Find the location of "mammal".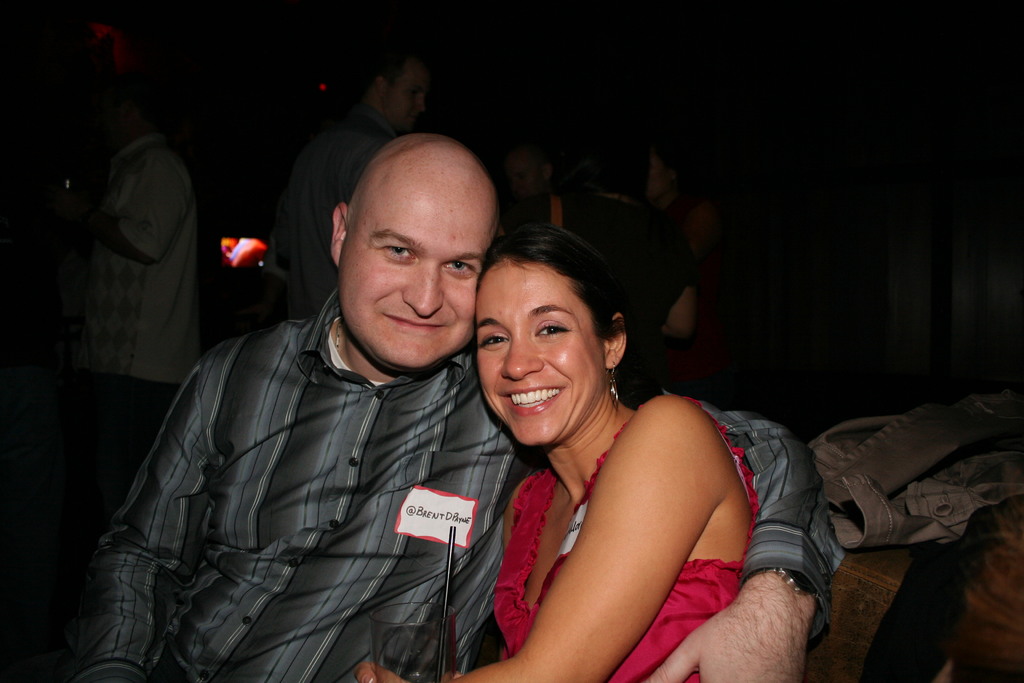
Location: (x1=284, y1=45, x2=427, y2=322).
